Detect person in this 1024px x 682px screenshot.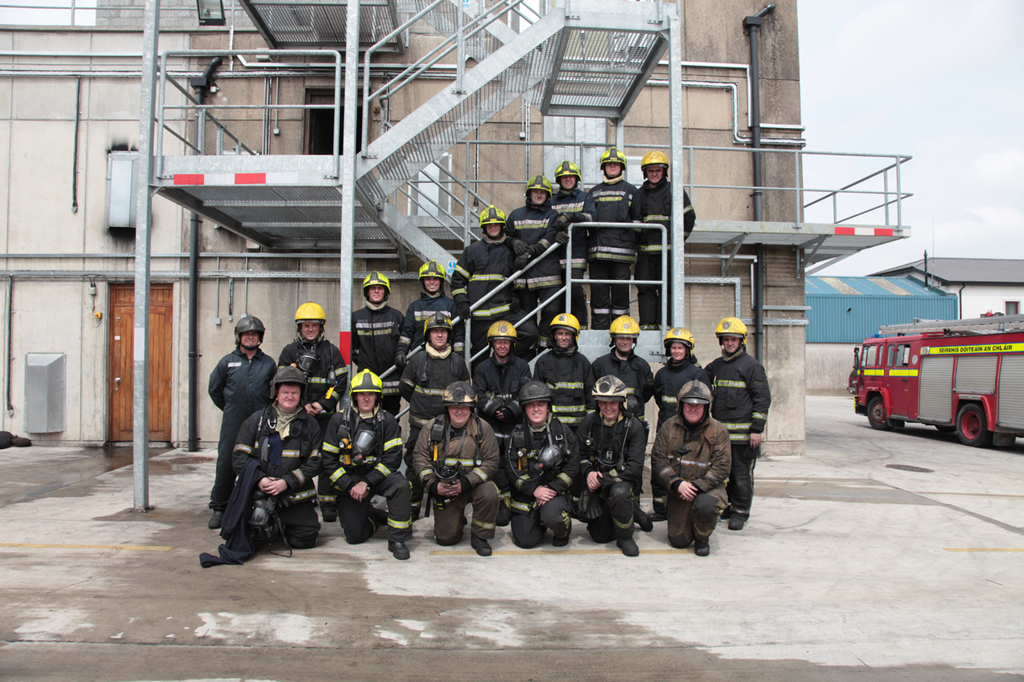
Detection: [586,147,639,328].
